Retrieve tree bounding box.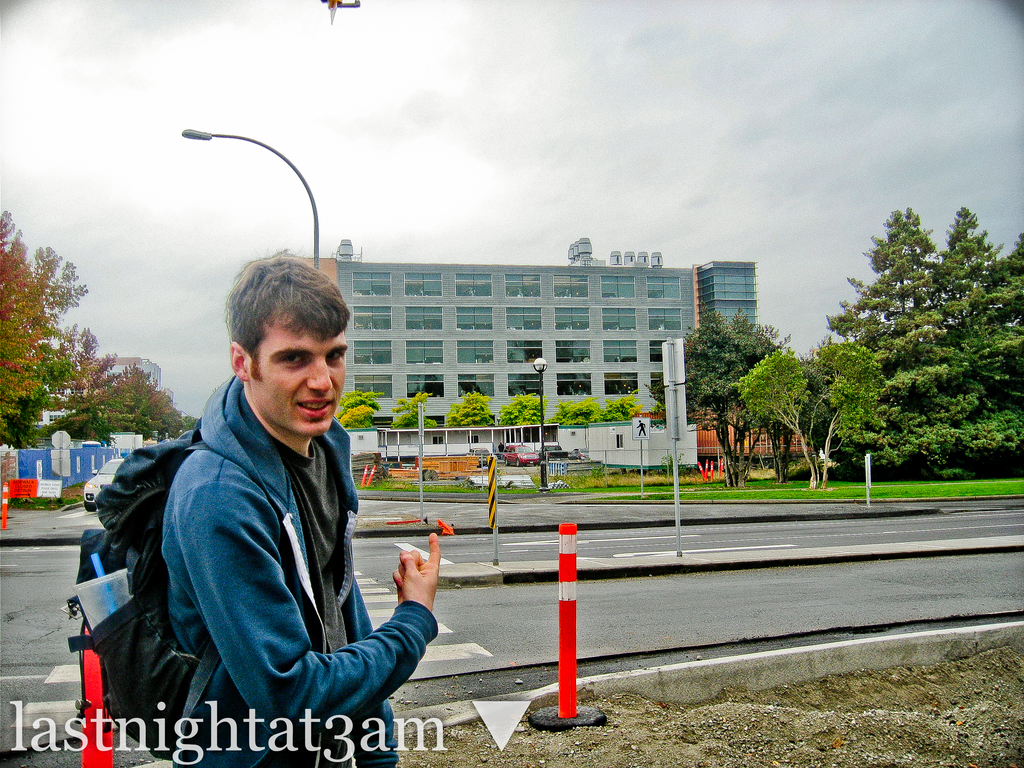
Bounding box: (left=444, top=381, right=495, bottom=426).
